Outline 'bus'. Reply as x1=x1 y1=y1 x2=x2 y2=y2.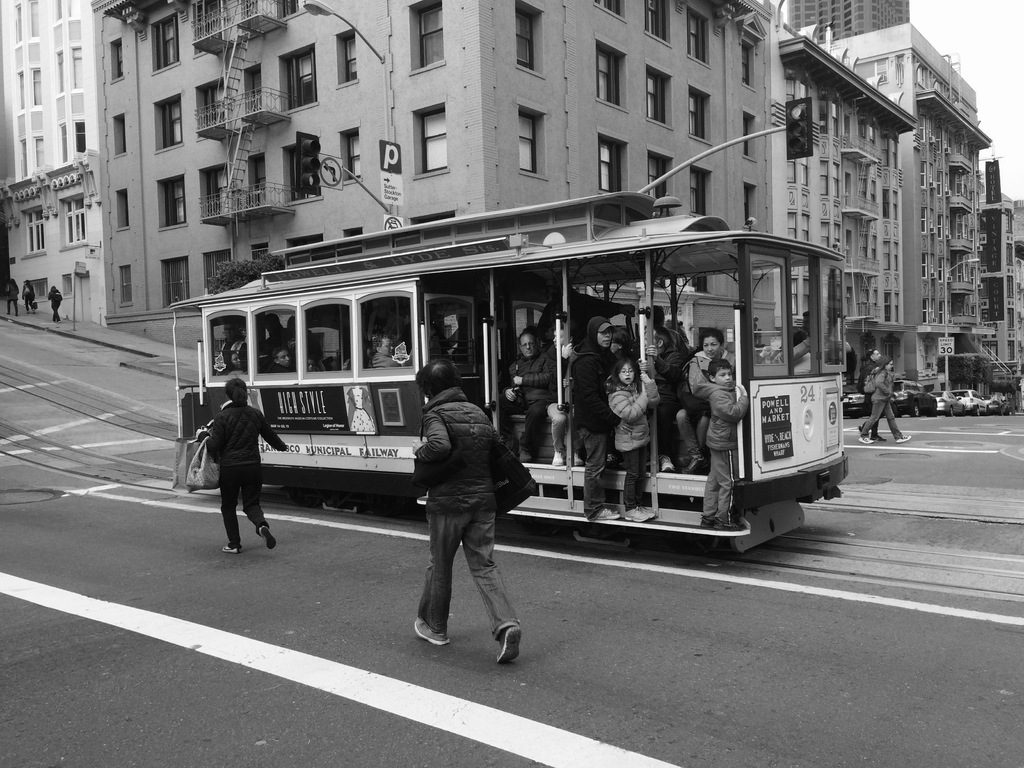
x1=167 y1=187 x2=847 y2=553.
